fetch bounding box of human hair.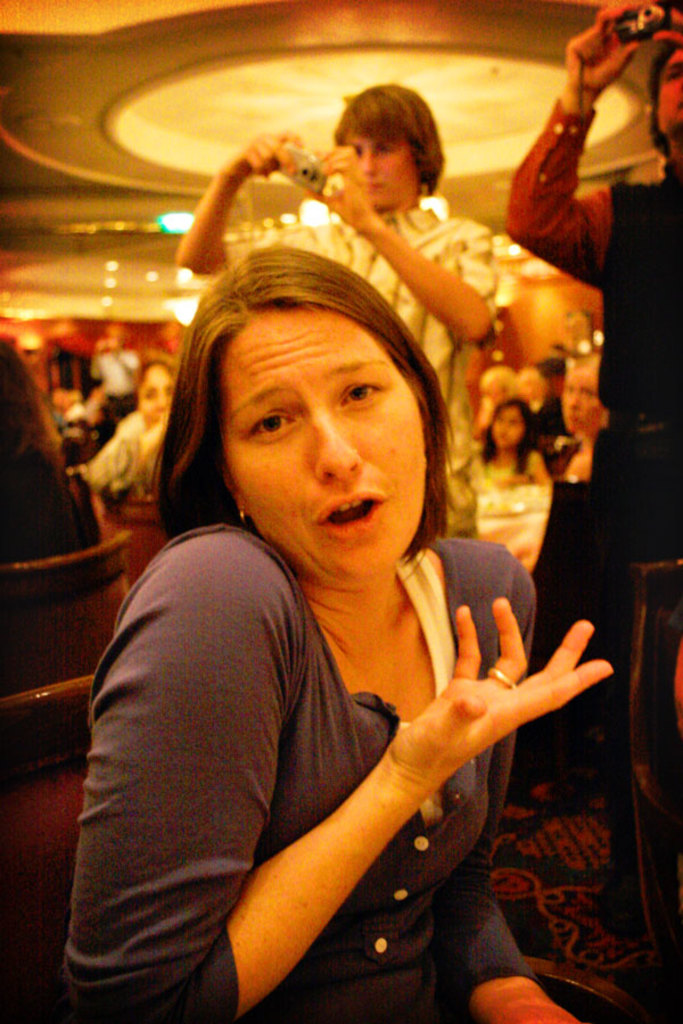
Bbox: box=[520, 361, 546, 393].
